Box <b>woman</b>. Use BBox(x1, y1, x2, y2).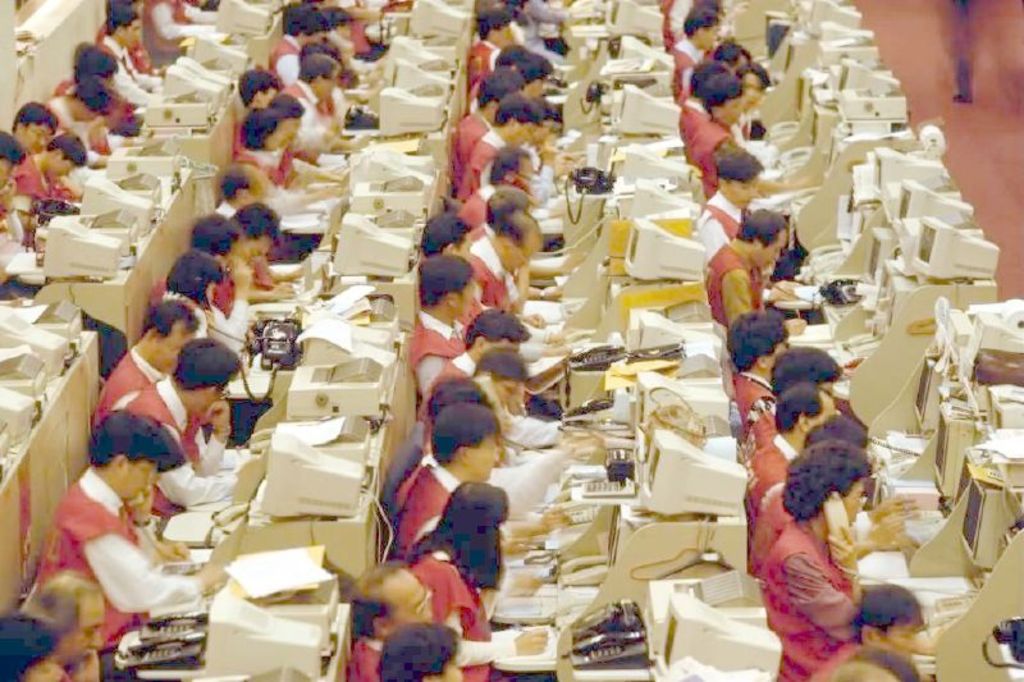
BBox(0, 615, 63, 681).
